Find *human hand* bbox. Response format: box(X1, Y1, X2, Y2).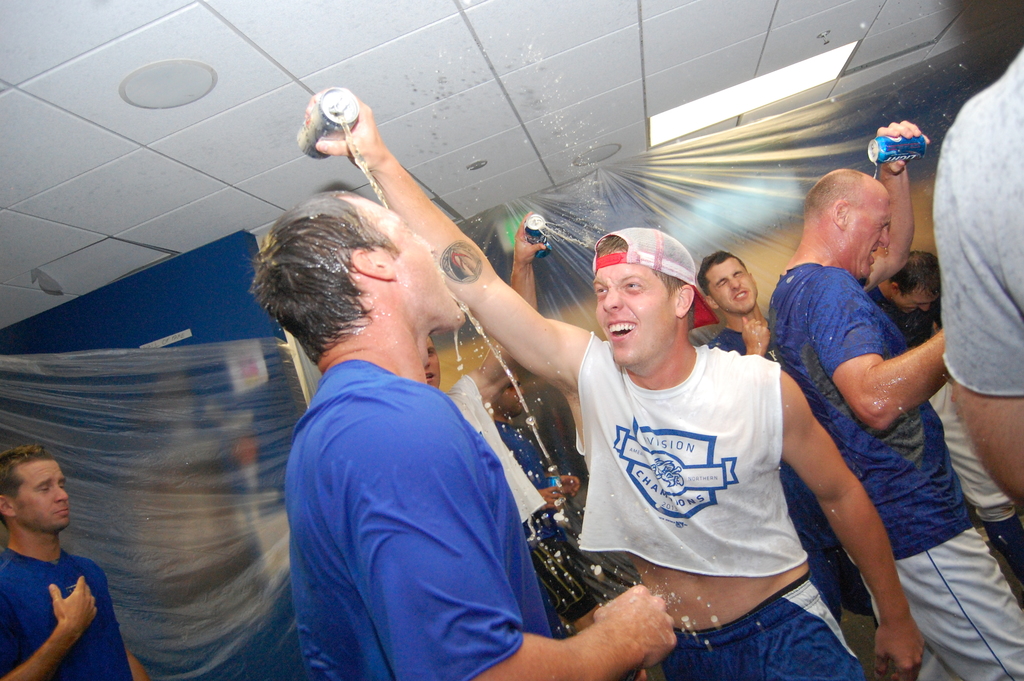
box(872, 117, 934, 177).
